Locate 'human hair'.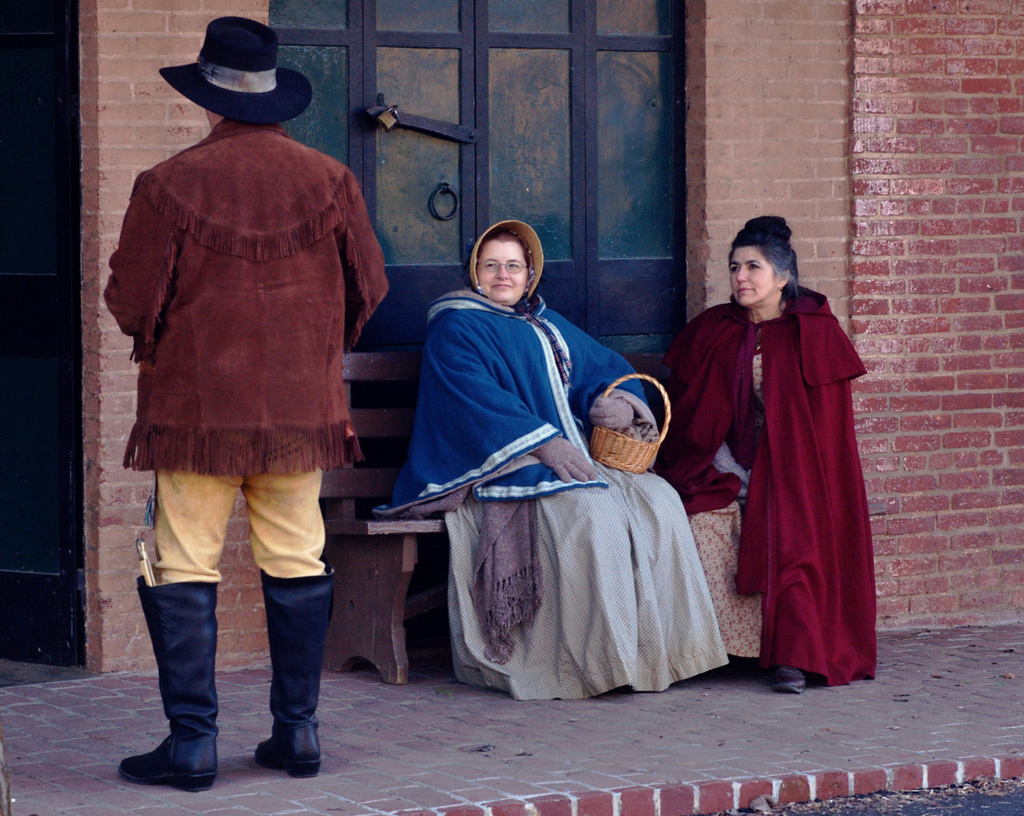
Bounding box: bbox=[718, 224, 810, 320].
